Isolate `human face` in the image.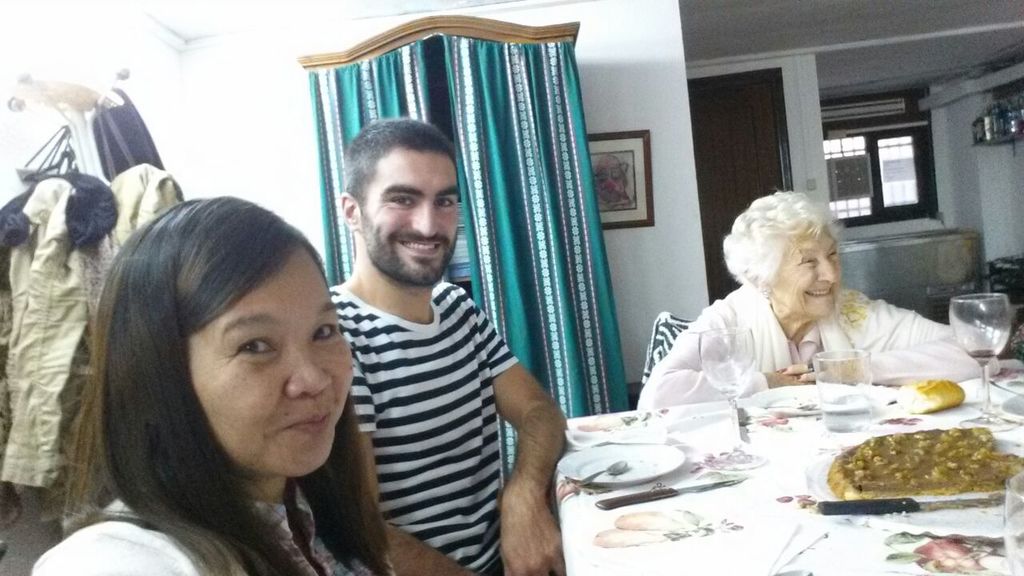
Isolated region: detection(774, 231, 844, 317).
